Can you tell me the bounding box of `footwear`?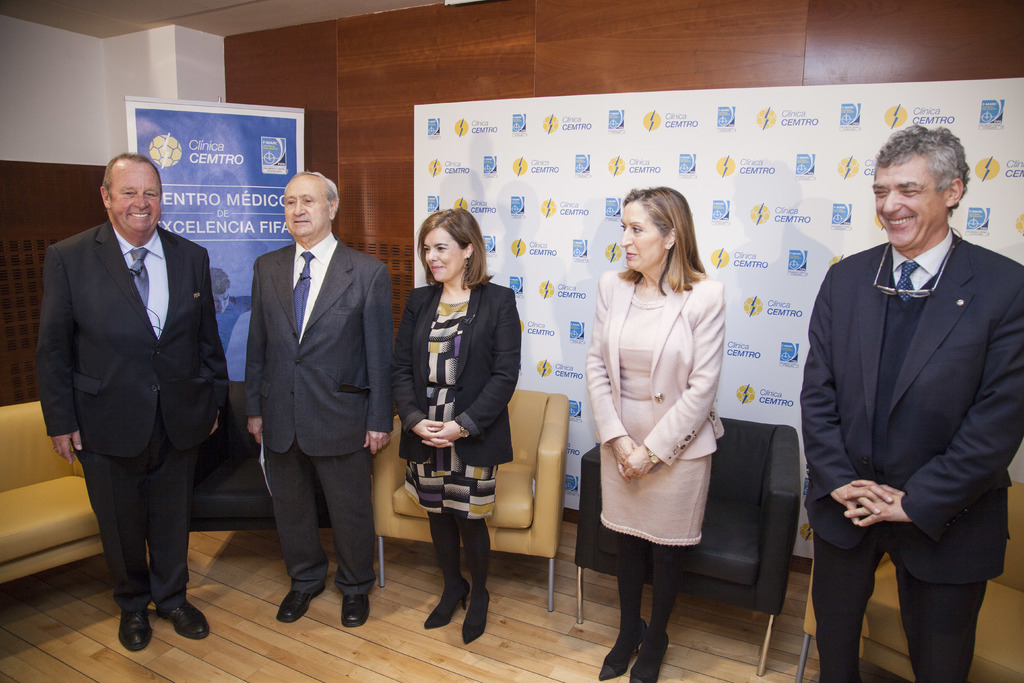
[left=421, top=578, right=470, bottom=628].
